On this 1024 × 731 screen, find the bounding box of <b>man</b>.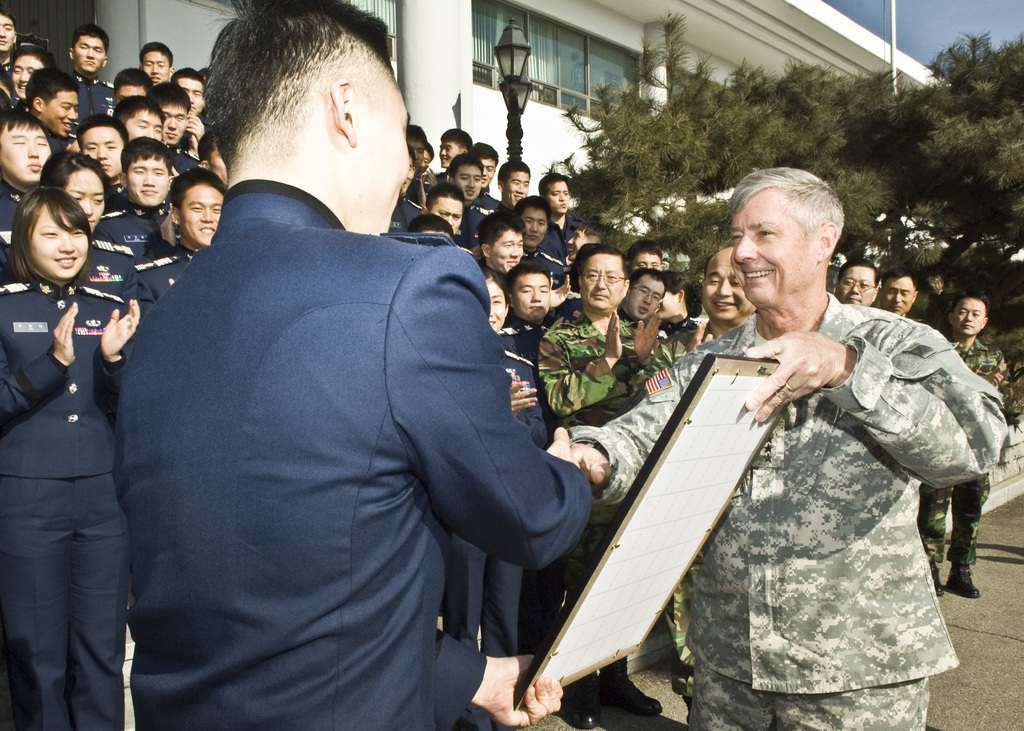
Bounding box: [left=505, top=252, right=556, bottom=362].
